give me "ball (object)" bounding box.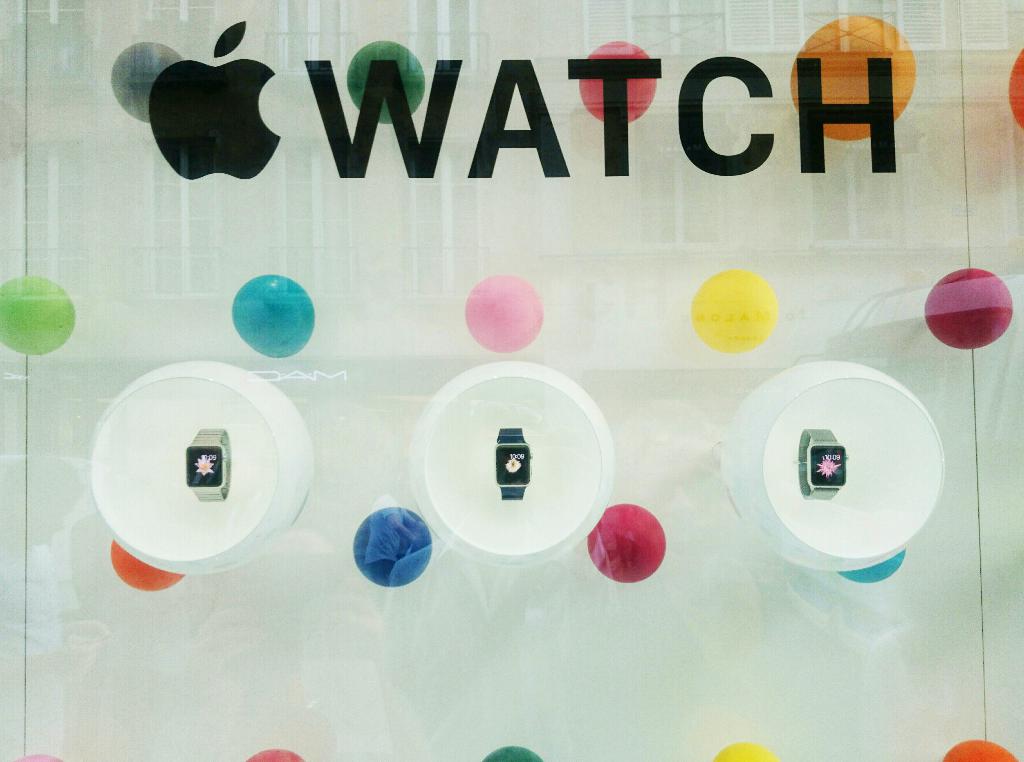
Rect(836, 552, 904, 583).
